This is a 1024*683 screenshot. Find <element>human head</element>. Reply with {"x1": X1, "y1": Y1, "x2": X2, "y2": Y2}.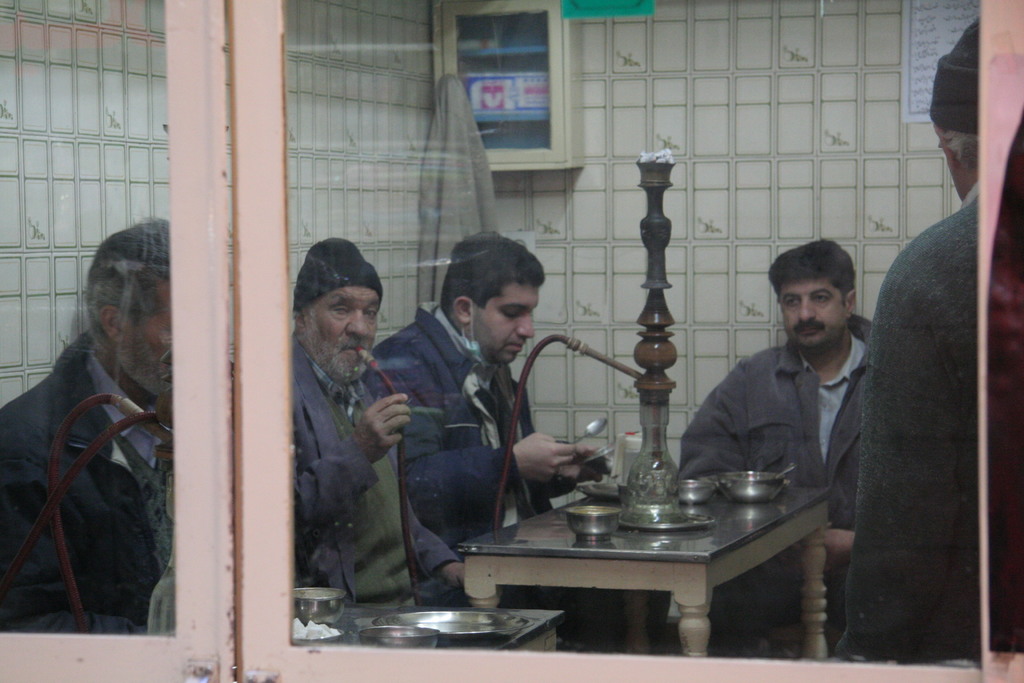
{"x1": 765, "y1": 240, "x2": 856, "y2": 350}.
